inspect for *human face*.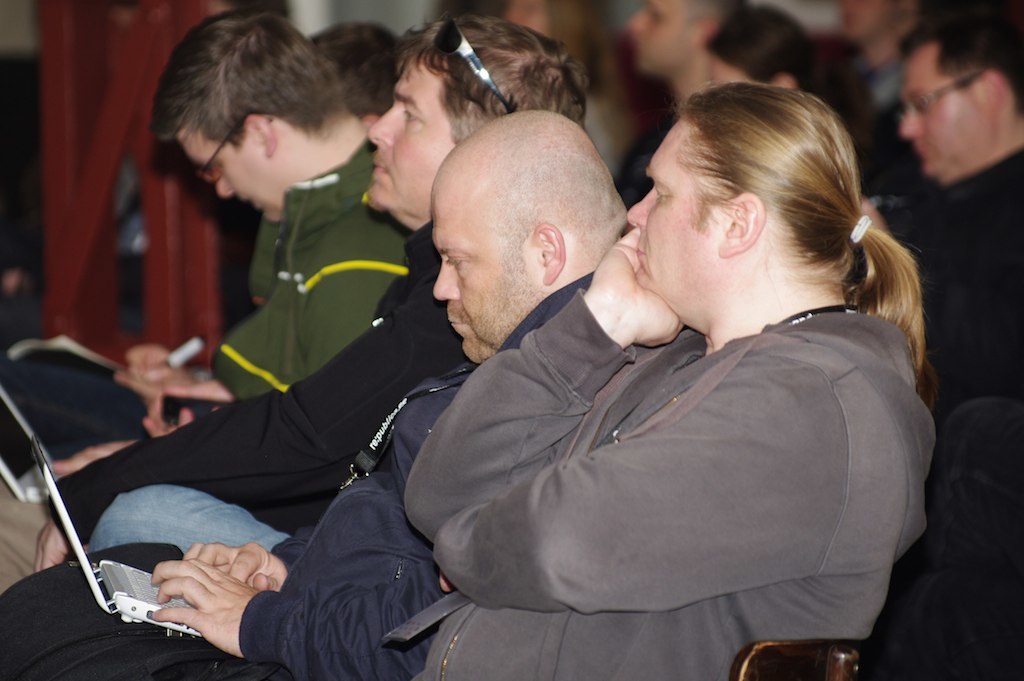
Inspection: crop(180, 121, 284, 213).
